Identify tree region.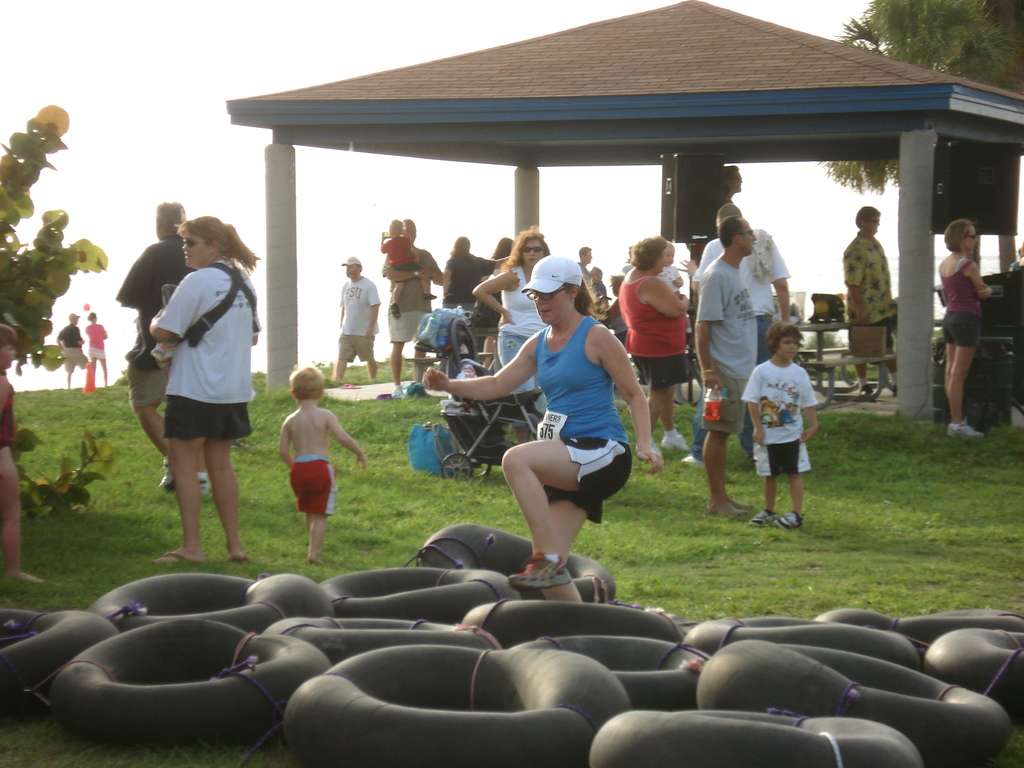
Region: l=813, t=0, r=1023, b=271.
